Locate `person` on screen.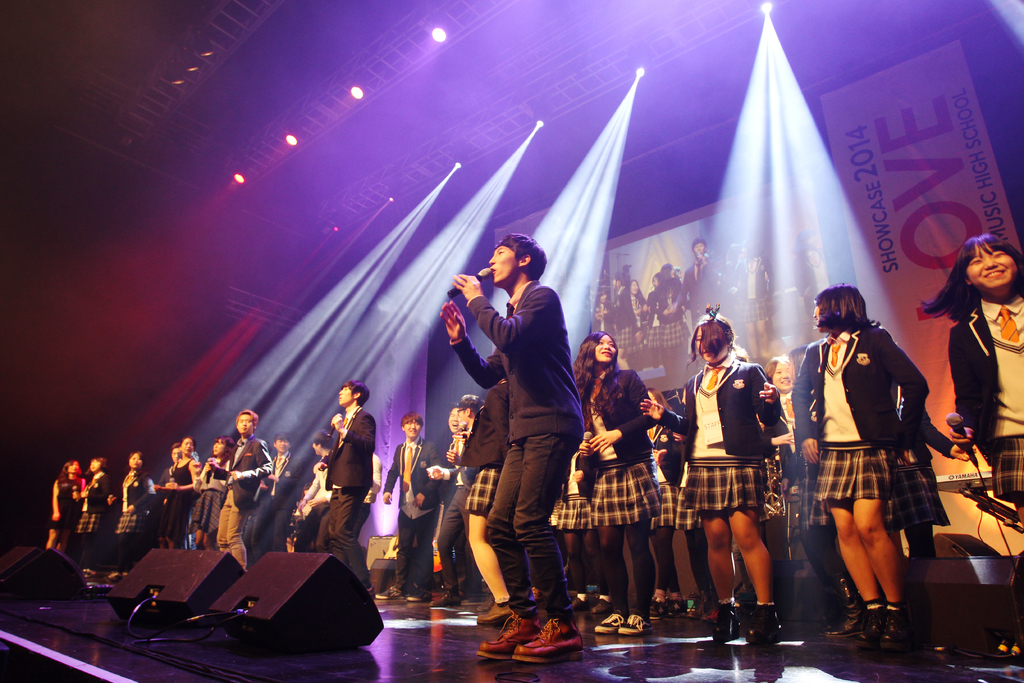
On screen at box(200, 438, 238, 547).
